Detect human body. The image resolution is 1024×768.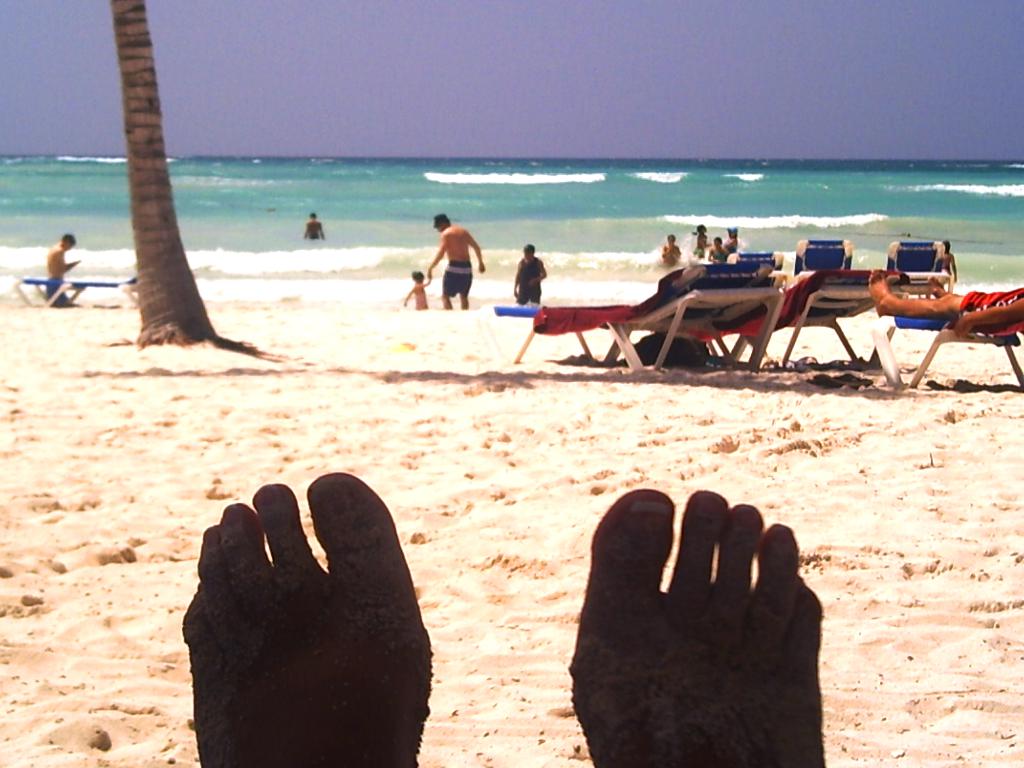
{"x1": 403, "y1": 273, "x2": 436, "y2": 314}.
